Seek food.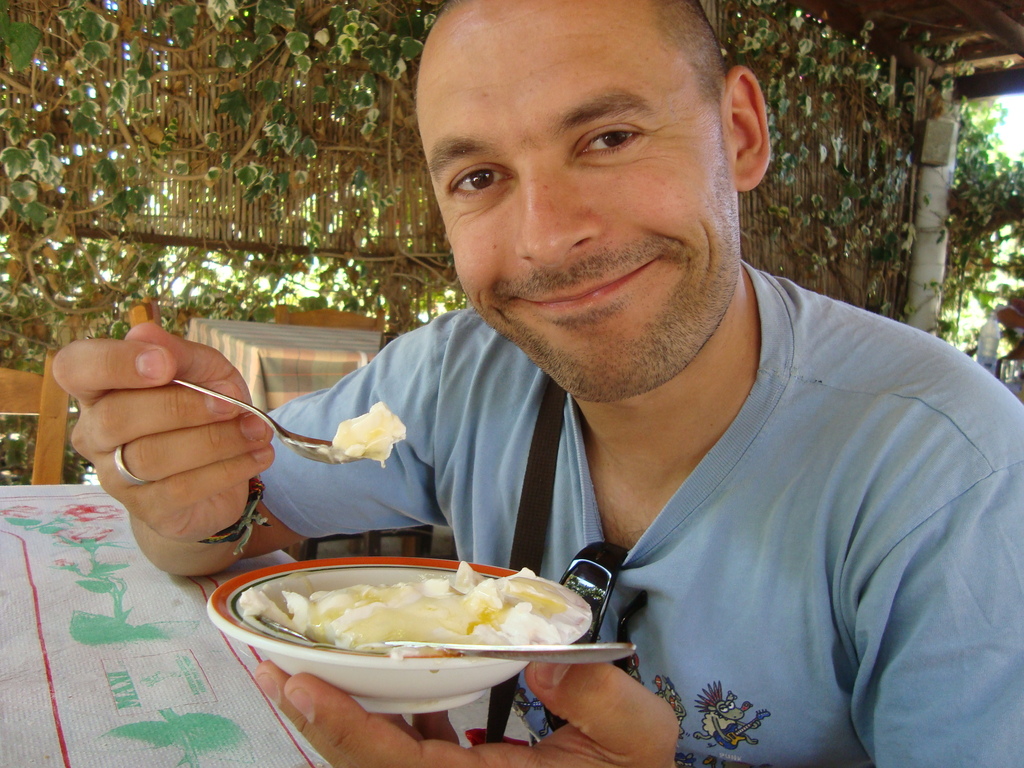
[237,561,575,681].
